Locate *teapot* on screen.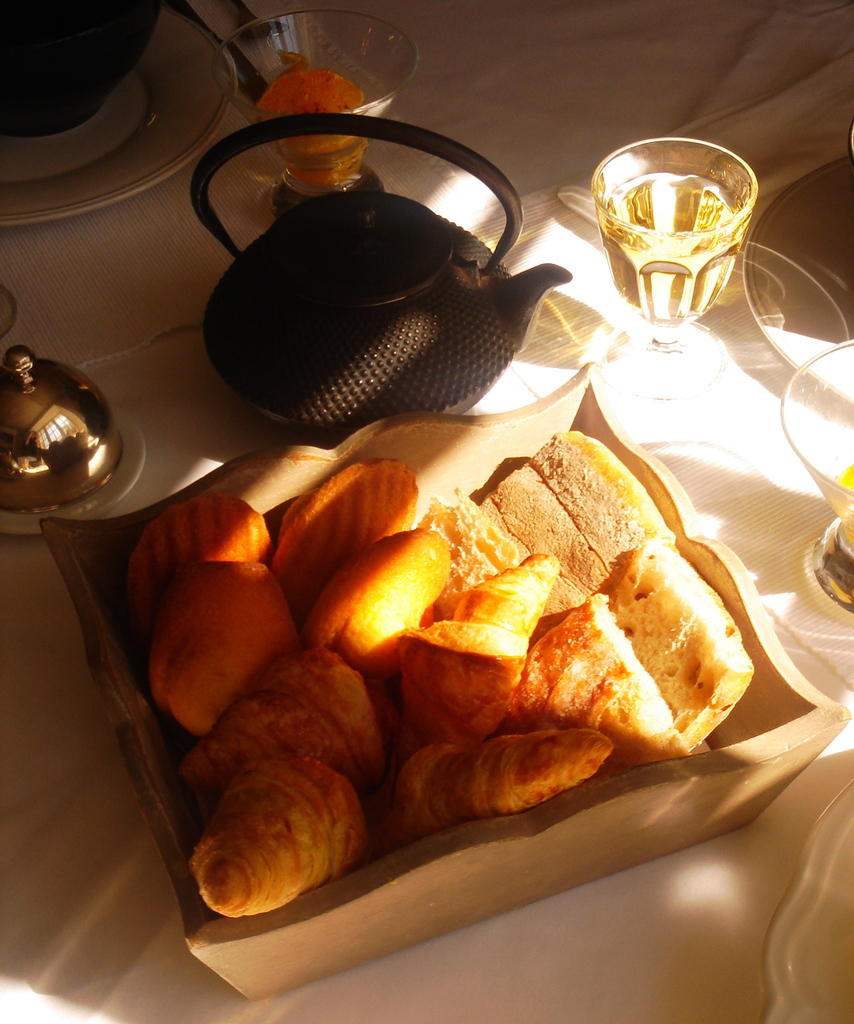
On screen at (left=192, top=116, right=574, bottom=440).
